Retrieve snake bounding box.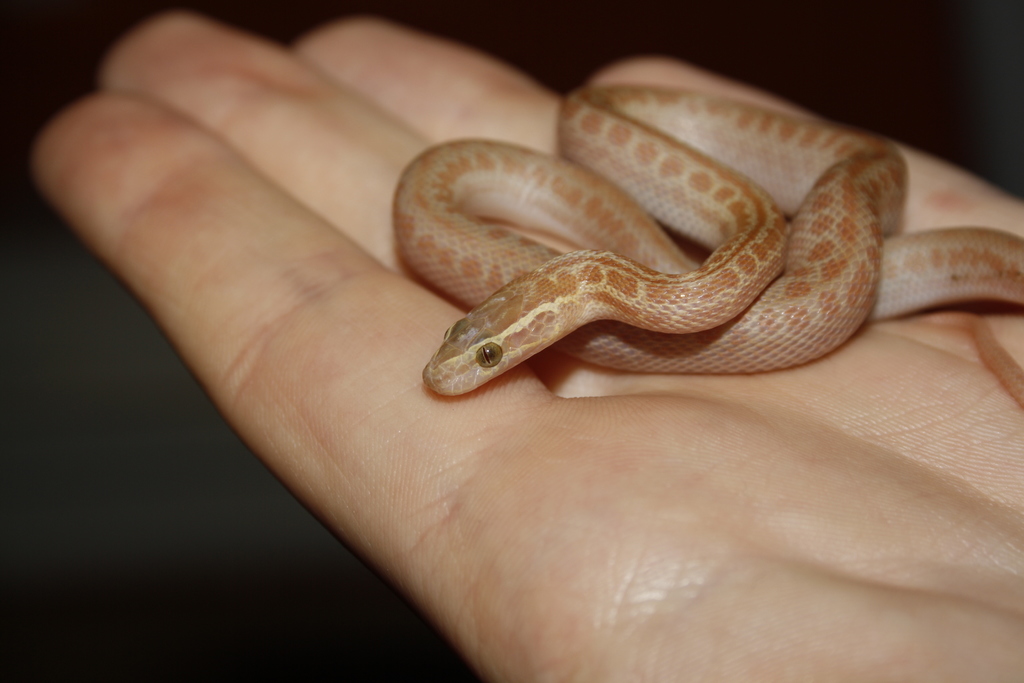
Bounding box: <box>399,83,1023,409</box>.
